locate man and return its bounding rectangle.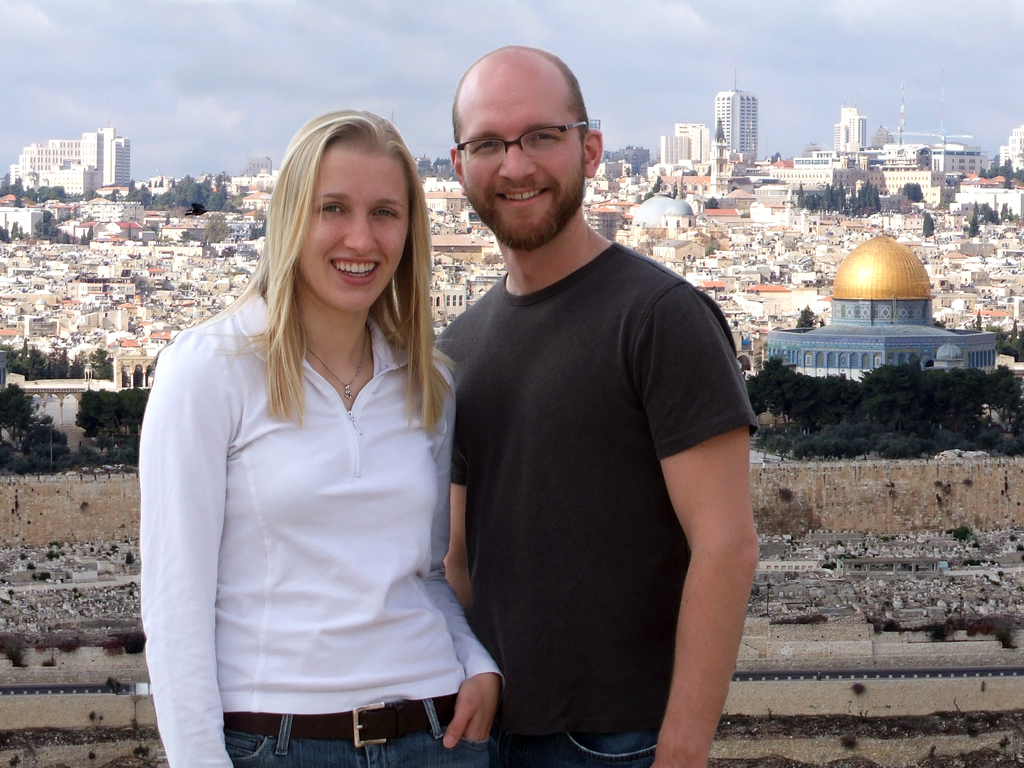
[x1=448, y1=44, x2=763, y2=767].
